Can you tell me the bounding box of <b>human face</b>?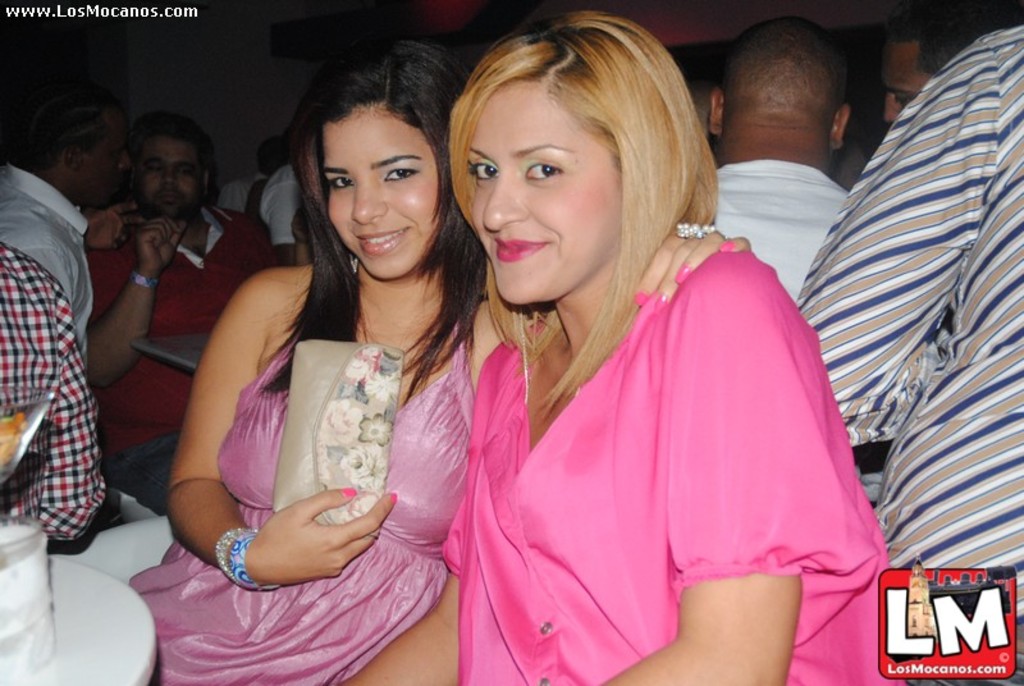
crop(320, 106, 436, 276).
